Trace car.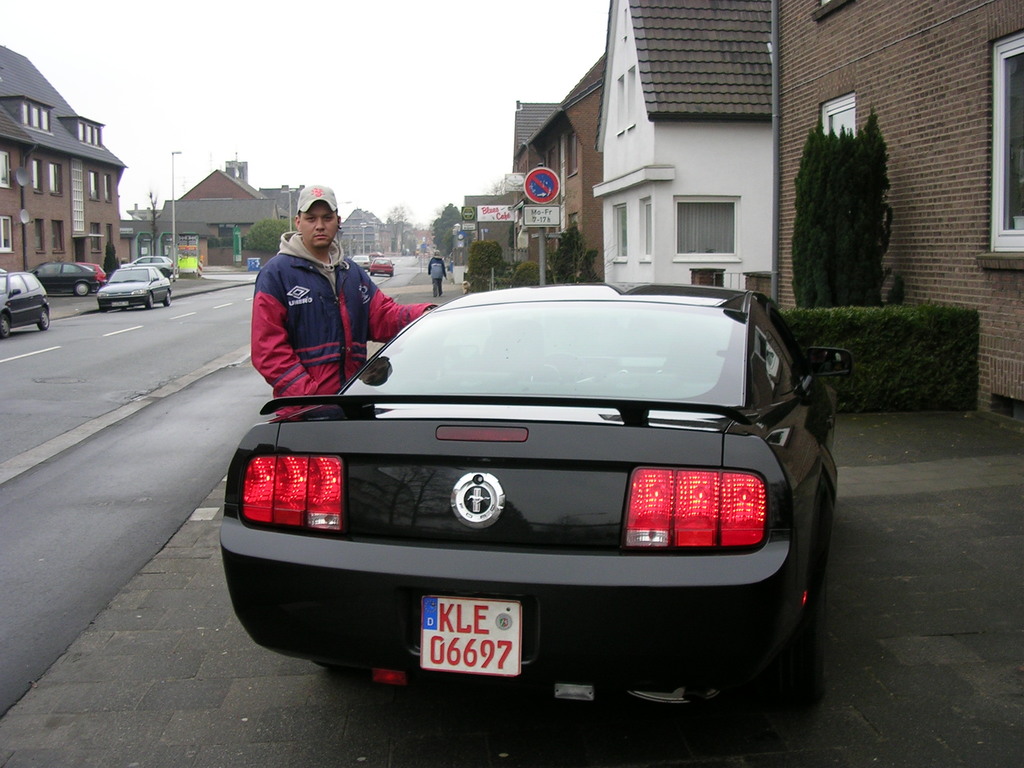
Traced to (x1=371, y1=256, x2=396, y2=276).
